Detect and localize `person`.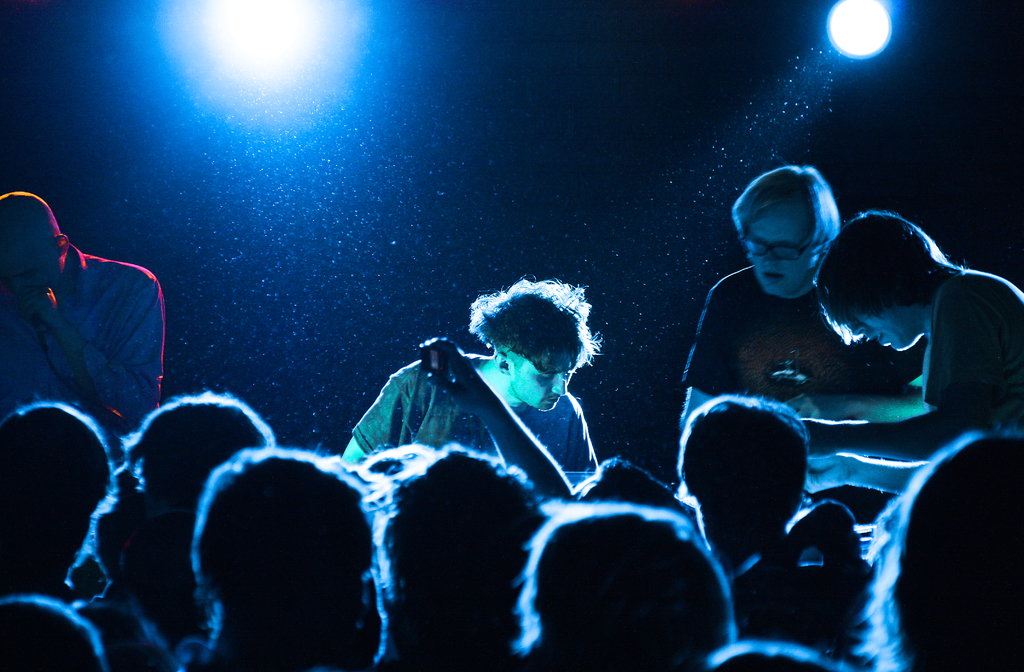
Localized at bbox=(765, 209, 1023, 499).
